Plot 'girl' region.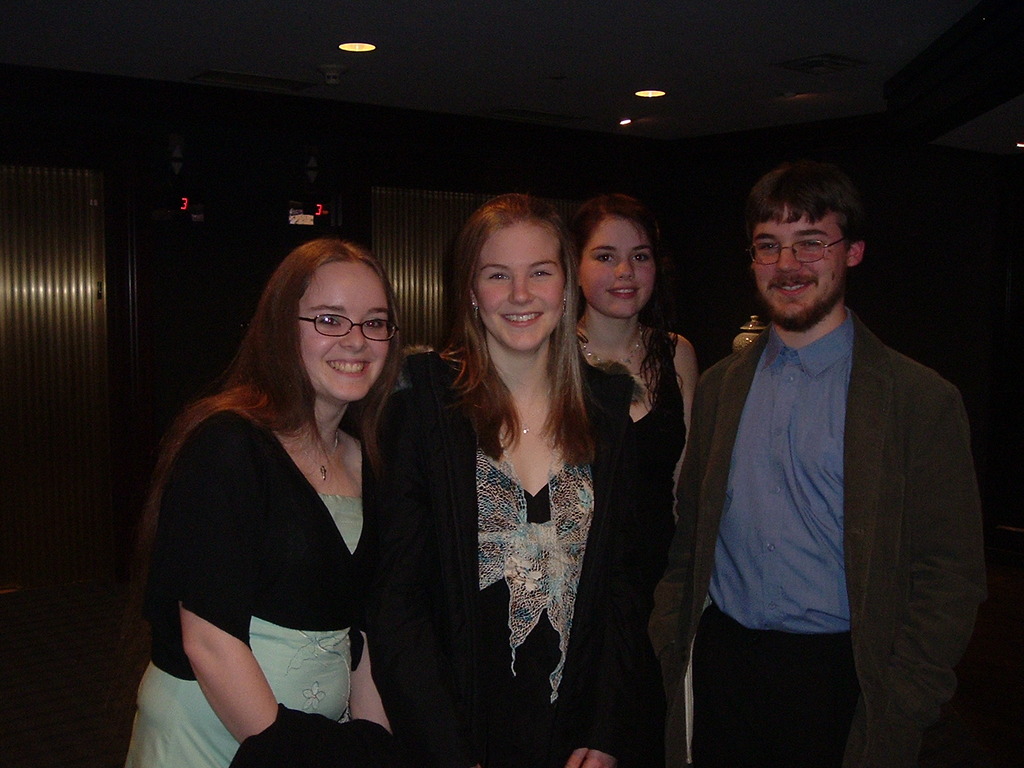
Plotted at 118/241/408/767.
